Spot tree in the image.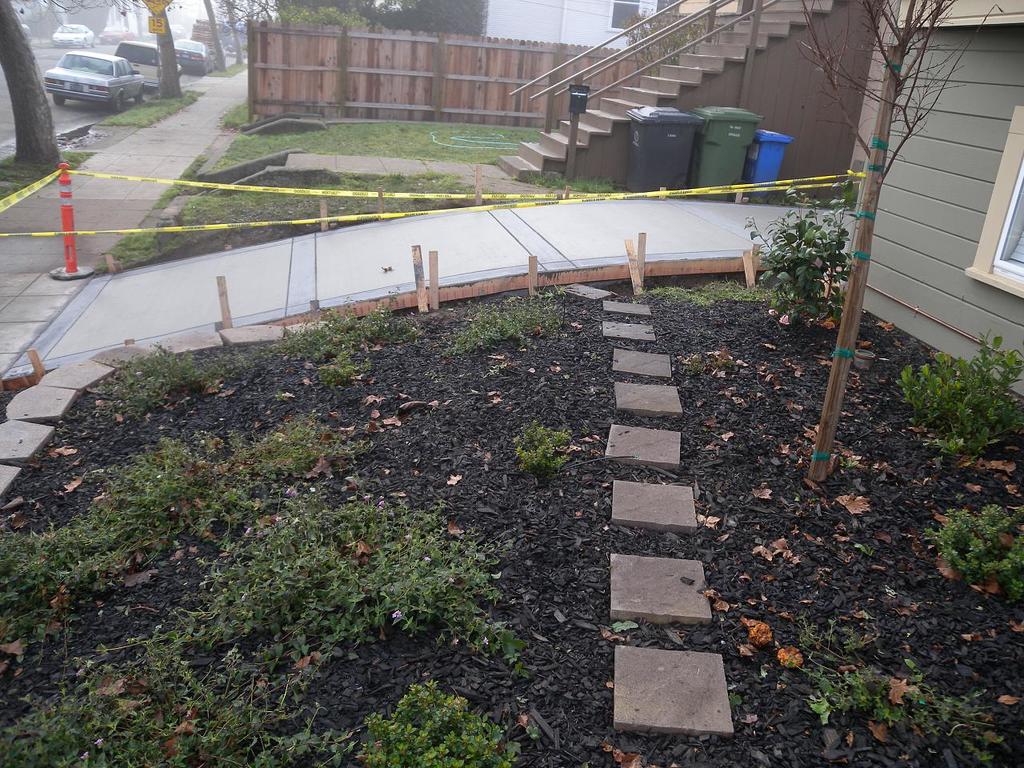
tree found at (146, 9, 186, 98).
